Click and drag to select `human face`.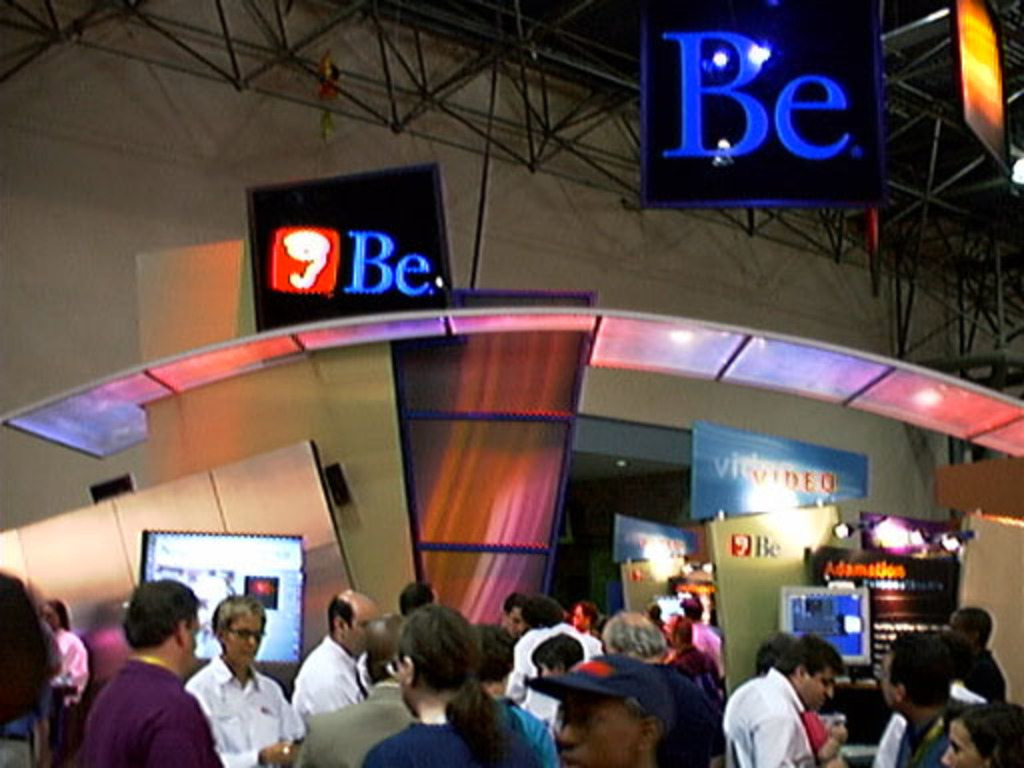
Selection: bbox(214, 608, 262, 670).
